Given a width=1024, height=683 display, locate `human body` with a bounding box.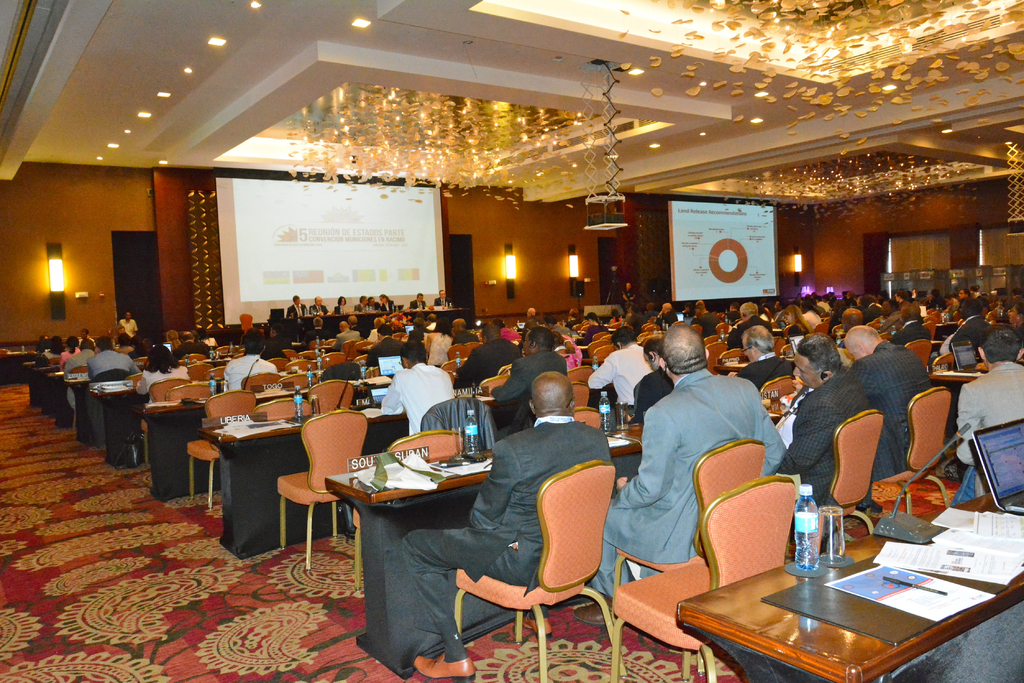
Located: [left=620, top=273, right=635, bottom=310].
